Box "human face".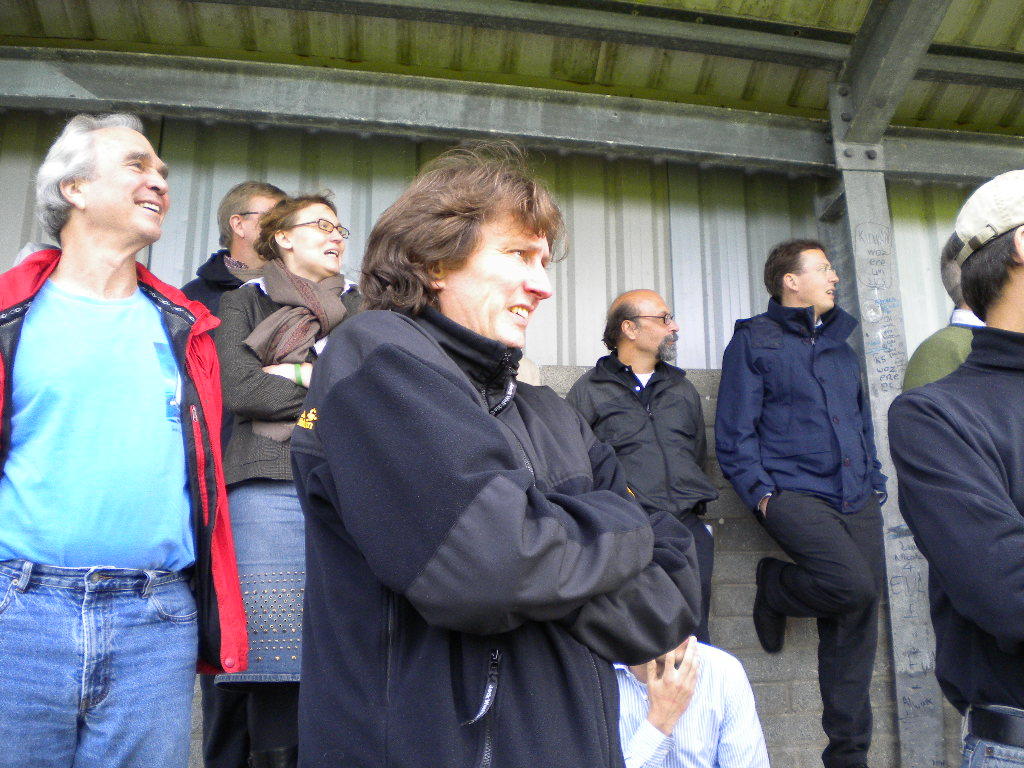
[x1=443, y1=208, x2=553, y2=351].
